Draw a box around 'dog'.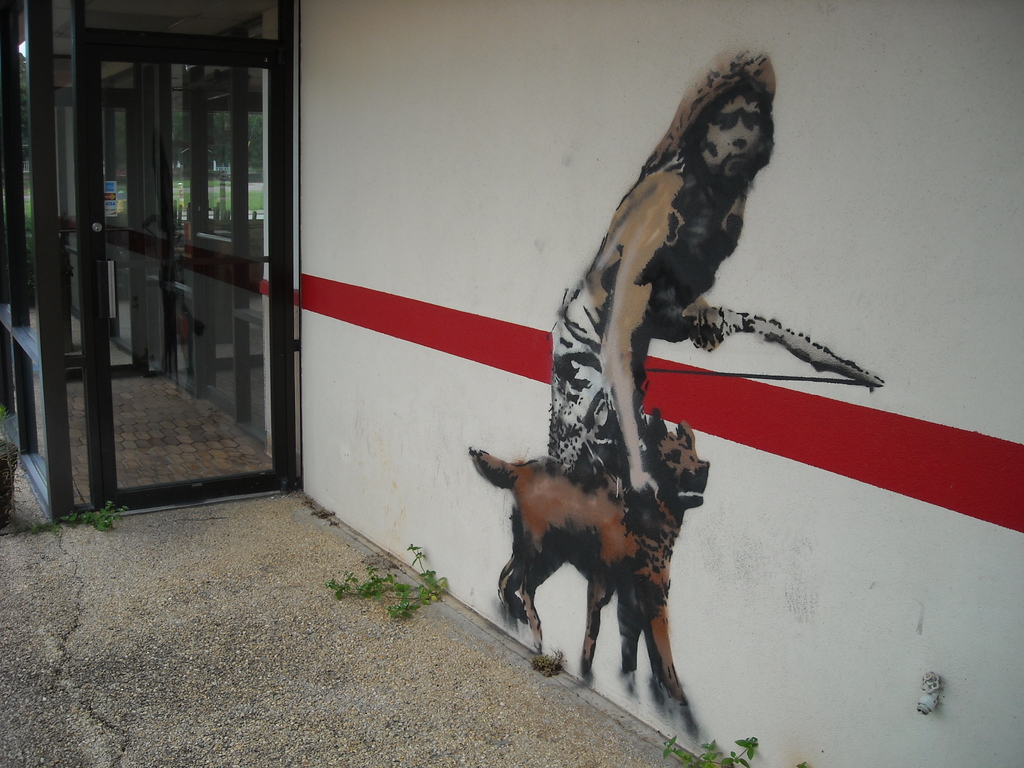
[x1=471, y1=410, x2=698, y2=739].
